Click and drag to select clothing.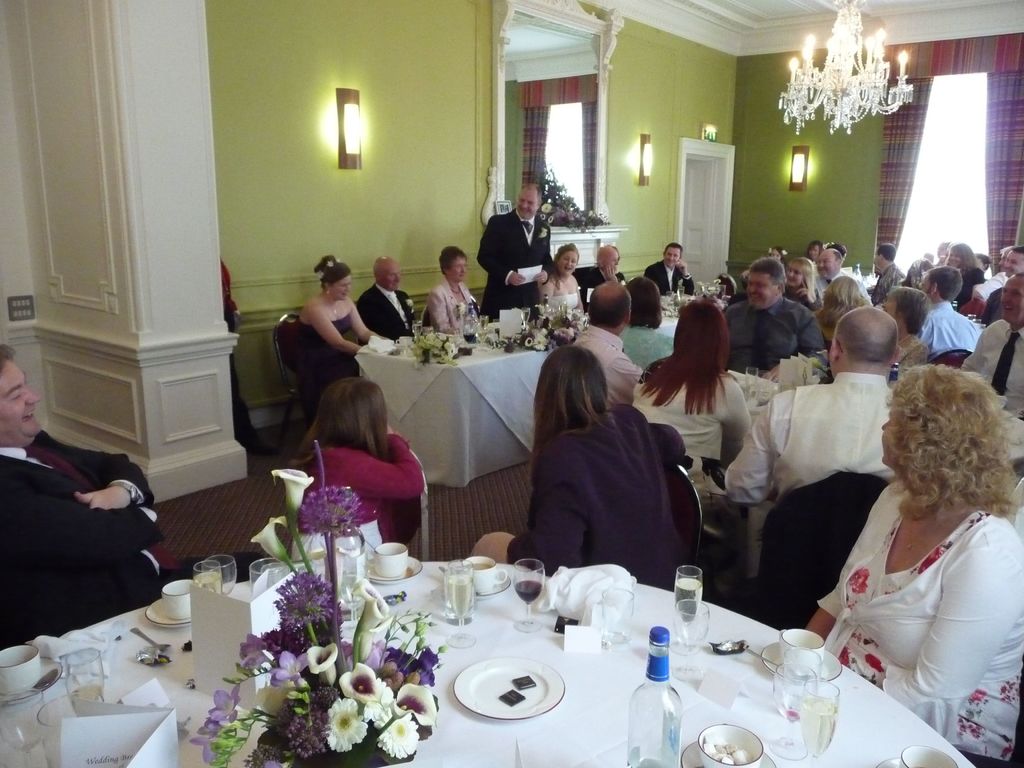
Selection: bbox=[727, 300, 828, 376].
